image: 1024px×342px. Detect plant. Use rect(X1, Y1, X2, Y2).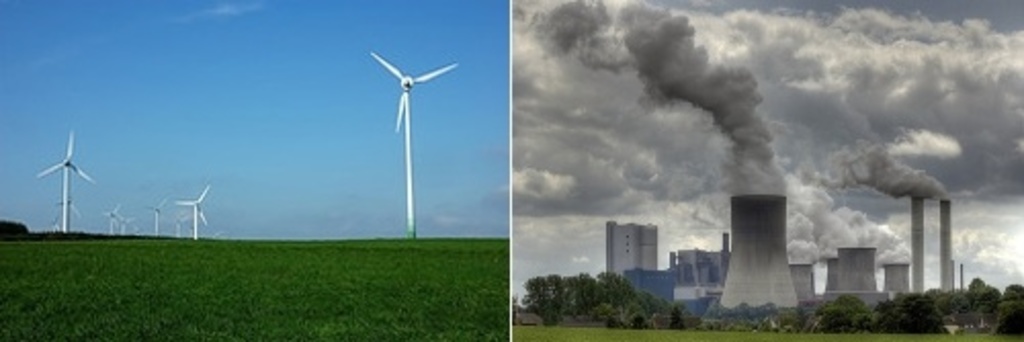
rect(1001, 289, 1022, 340).
